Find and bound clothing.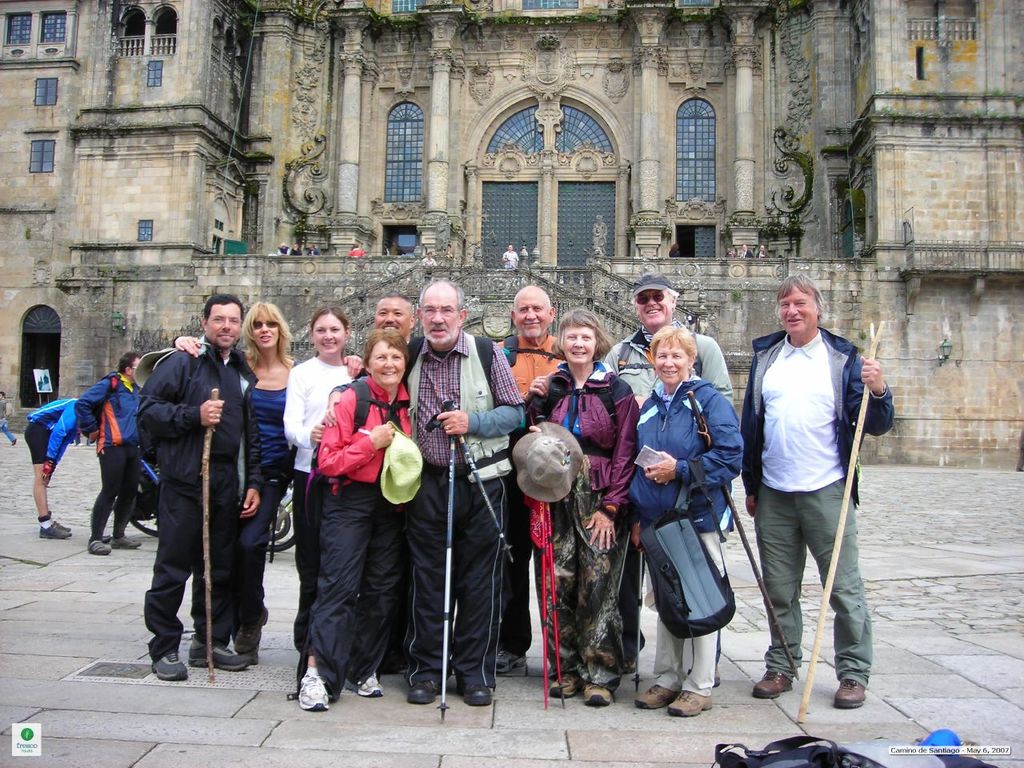
Bound: detection(142, 478, 238, 658).
